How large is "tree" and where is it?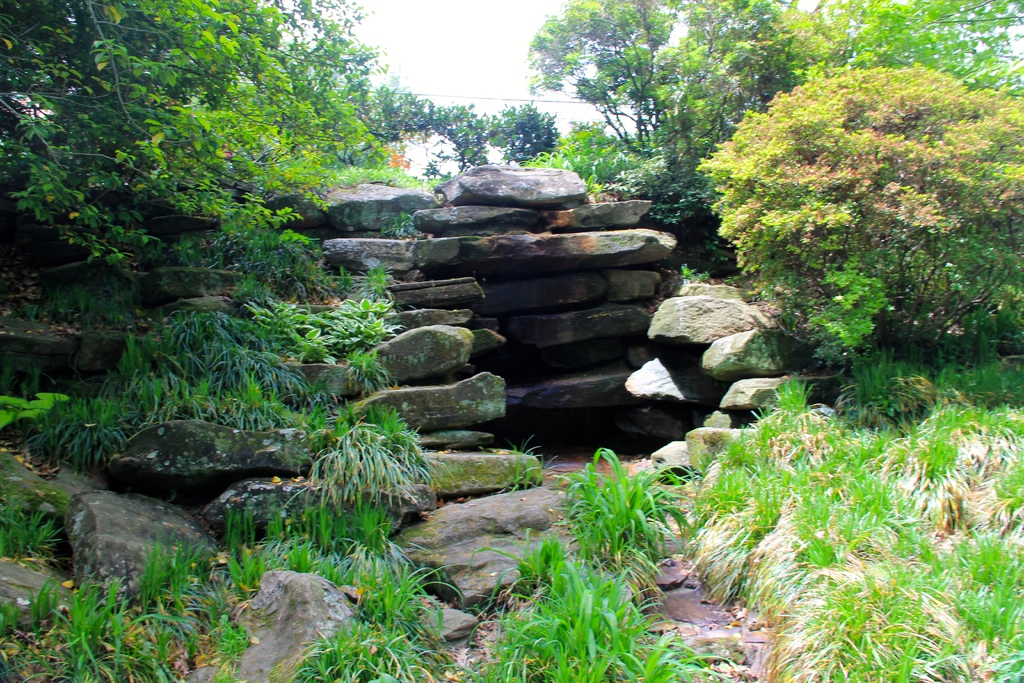
Bounding box: 691:13:1005:480.
